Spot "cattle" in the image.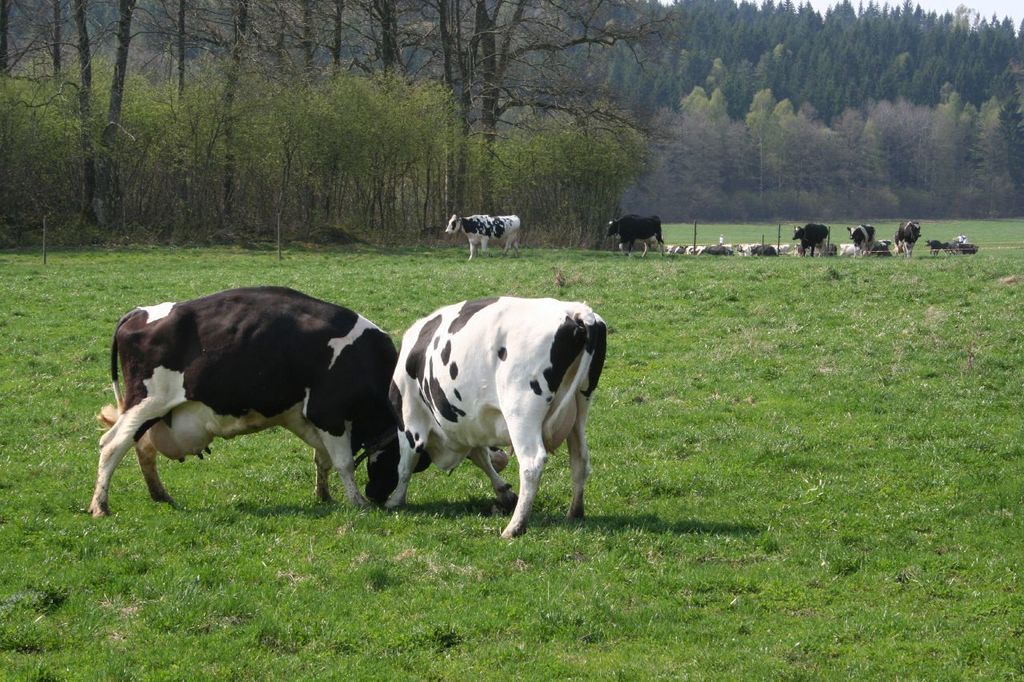
"cattle" found at bbox=(846, 226, 877, 265).
